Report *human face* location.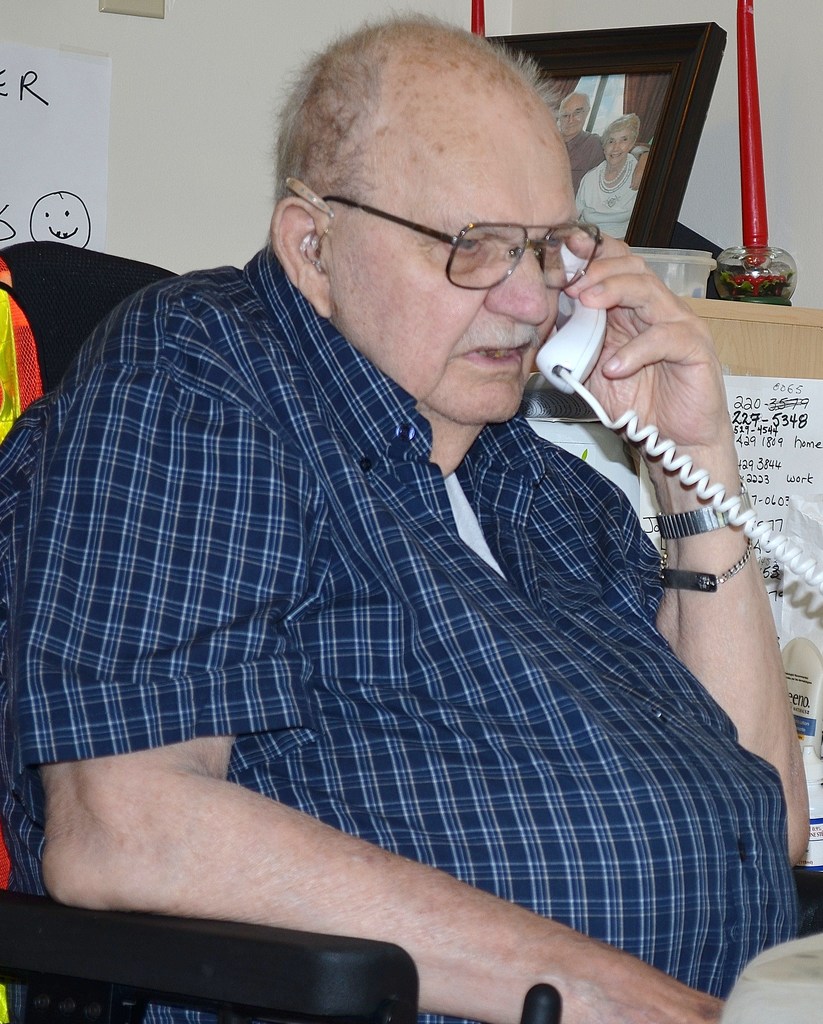
Report: rect(336, 94, 564, 422).
